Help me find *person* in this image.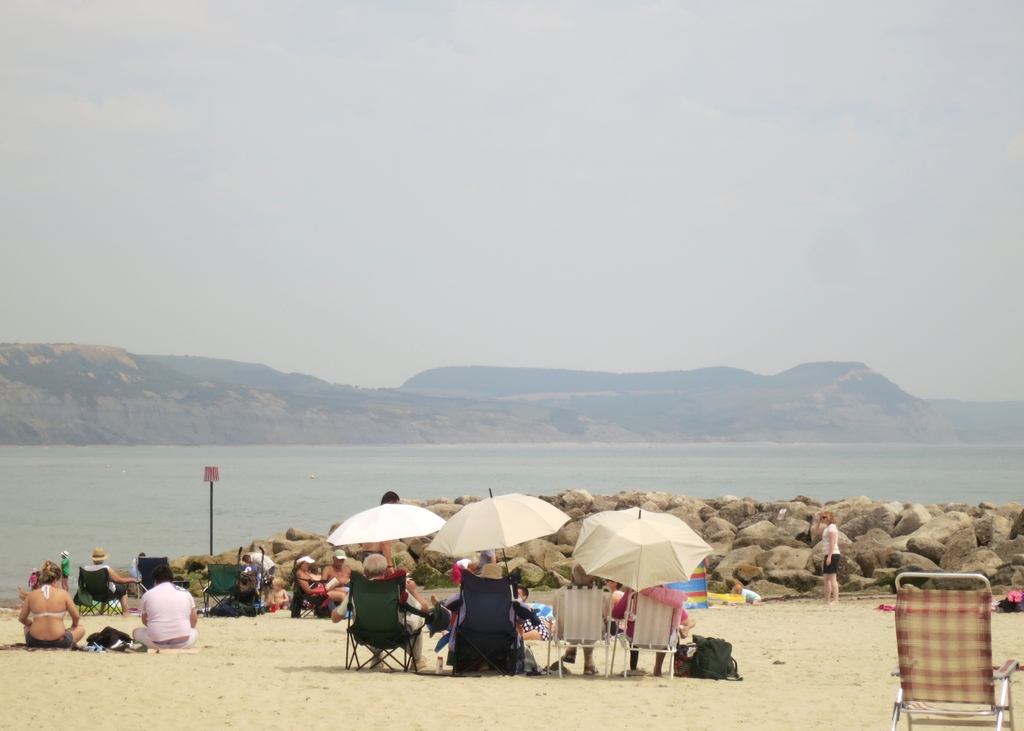
Found it: bbox=[57, 548, 74, 590].
